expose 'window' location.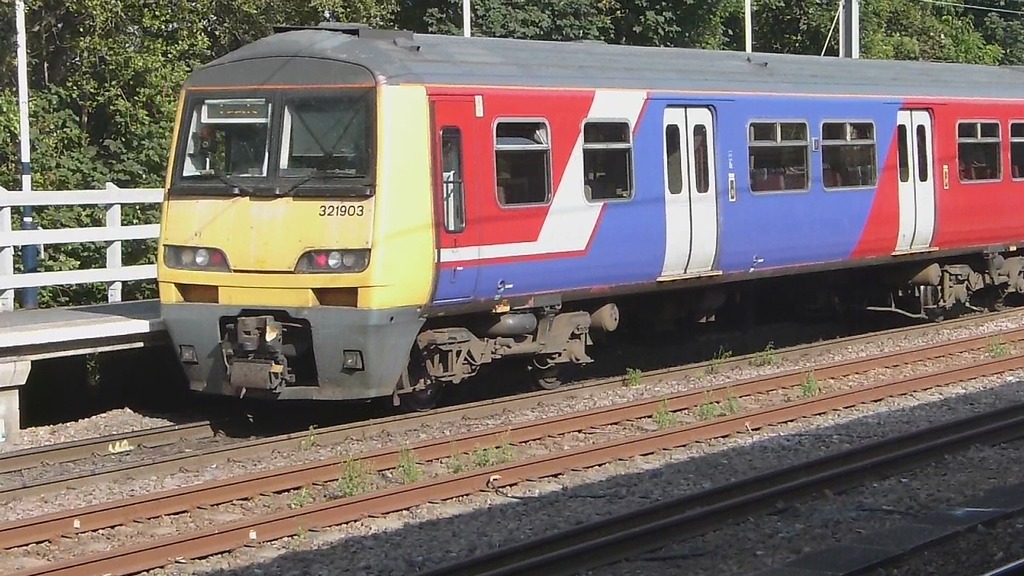
Exposed at crop(897, 122, 909, 182).
